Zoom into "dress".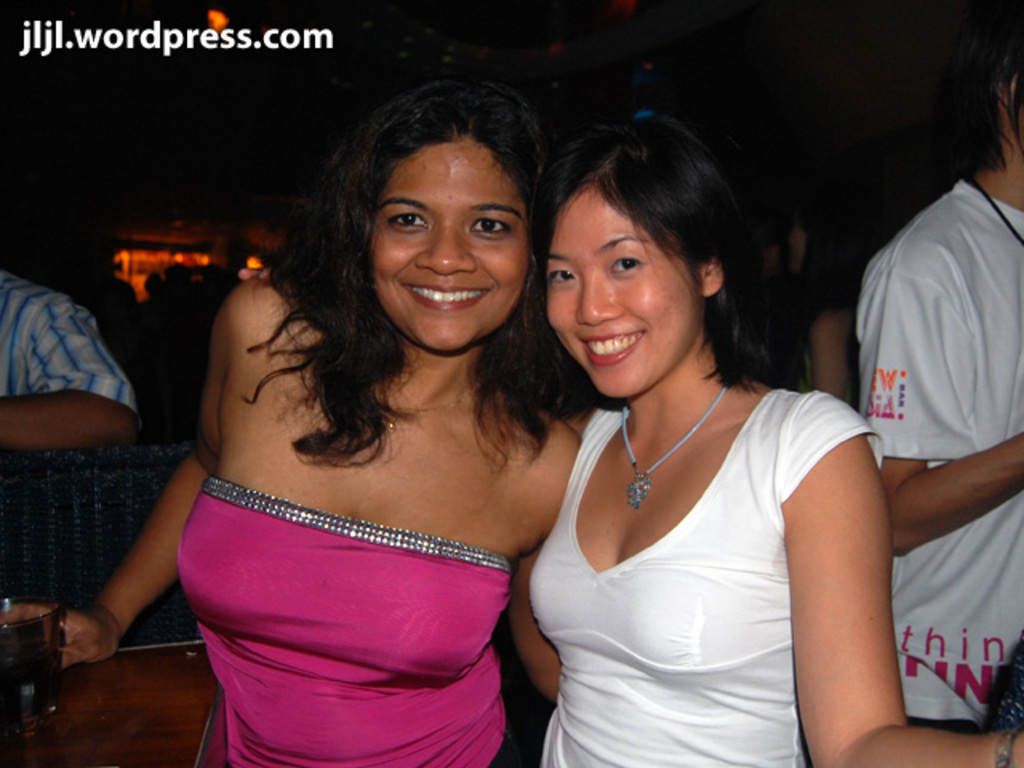
Zoom target: {"x1": 147, "y1": 403, "x2": 531, "y2": 755}.
